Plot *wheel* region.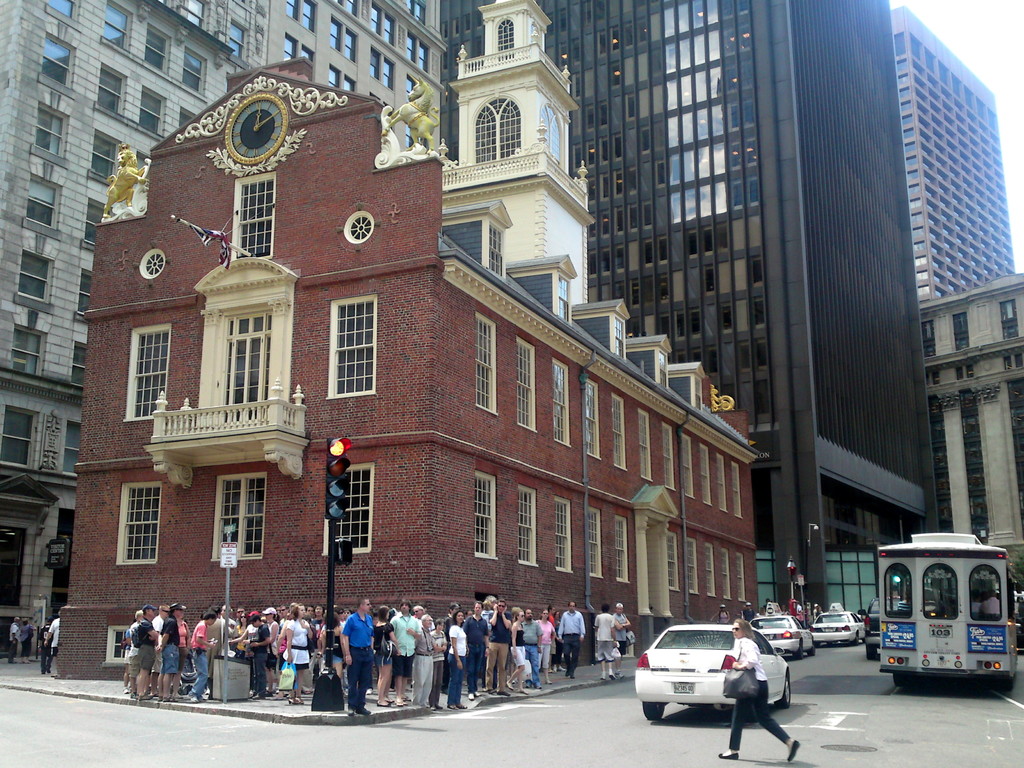
Plotted at [x1=640, y1=703, x2=664, y2=723].
